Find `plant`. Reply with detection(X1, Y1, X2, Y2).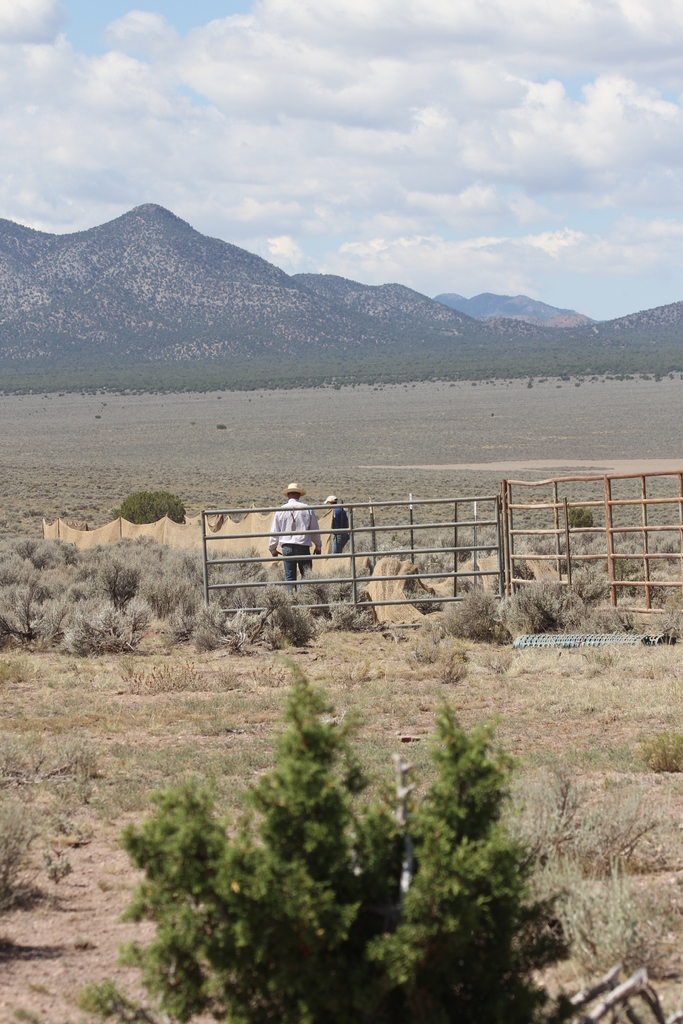
detection(78, 641, 561, 1023).
